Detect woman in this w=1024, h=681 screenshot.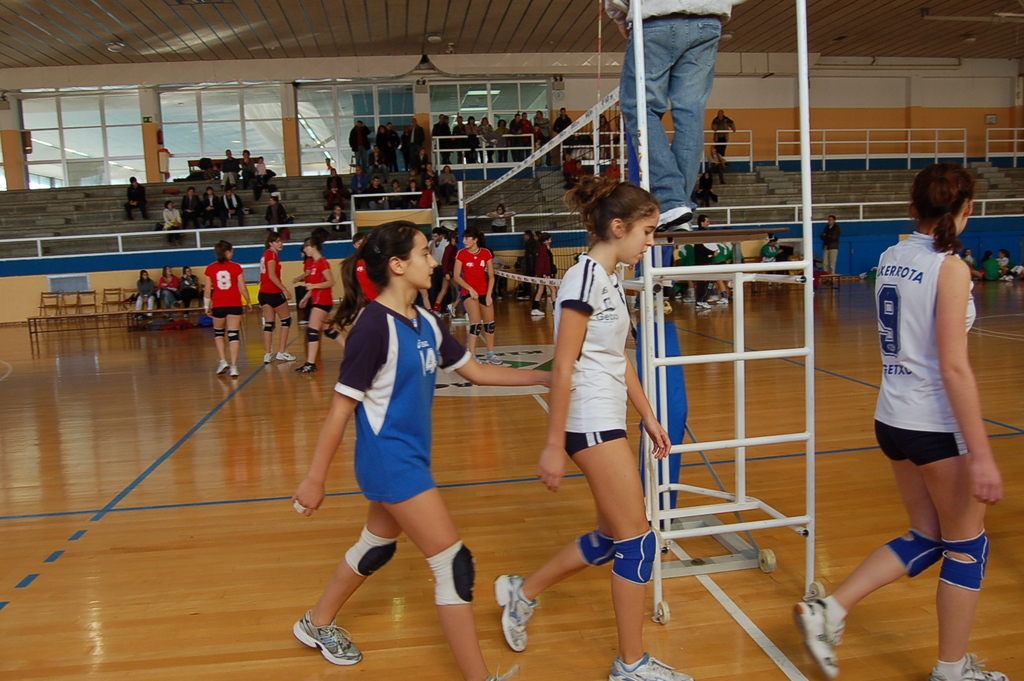
Detection: bbox=[417, 178, 438, 210].
